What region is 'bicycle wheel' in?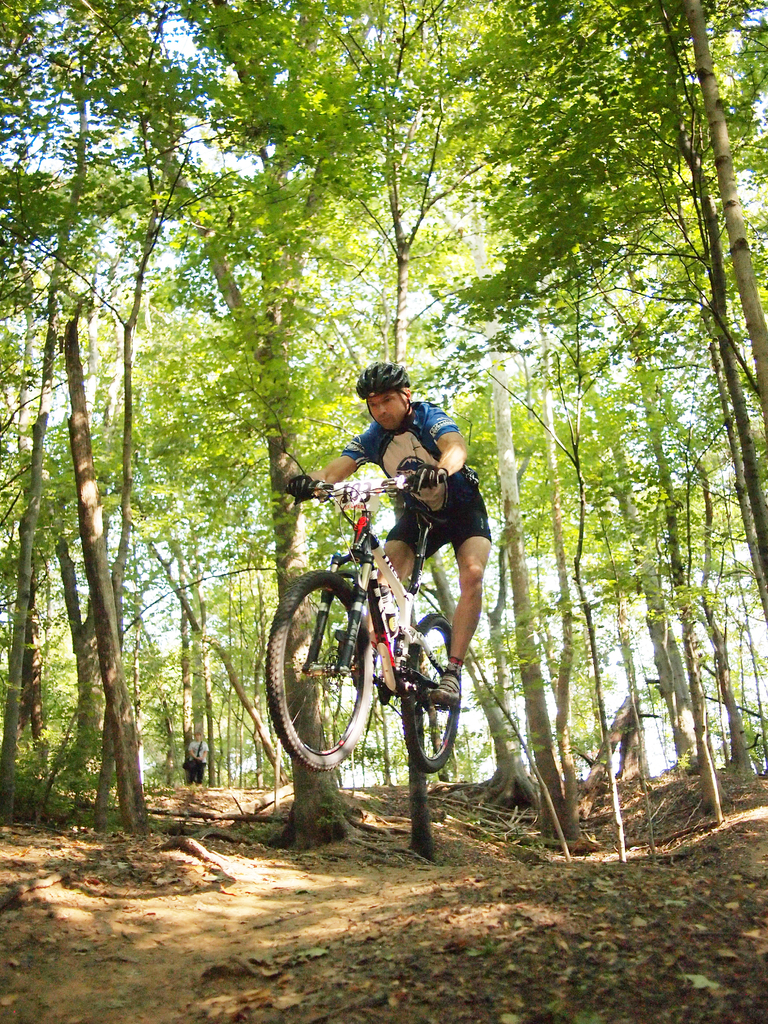
(266, 570, 372, 773).
